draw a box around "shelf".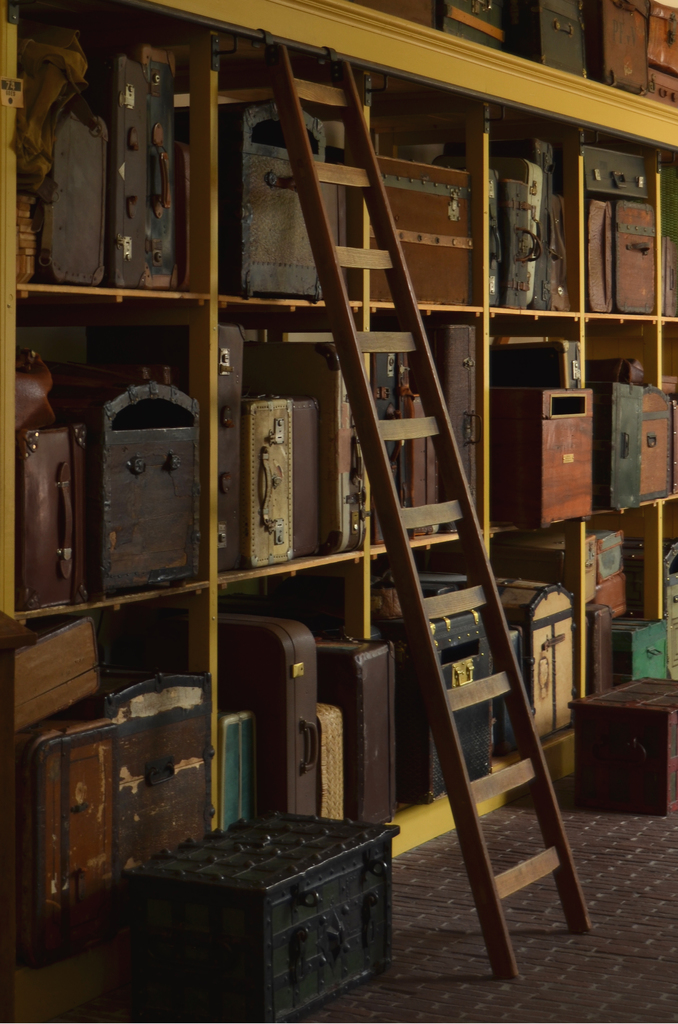
[left=364, top=75, right=511, bottom=316].
